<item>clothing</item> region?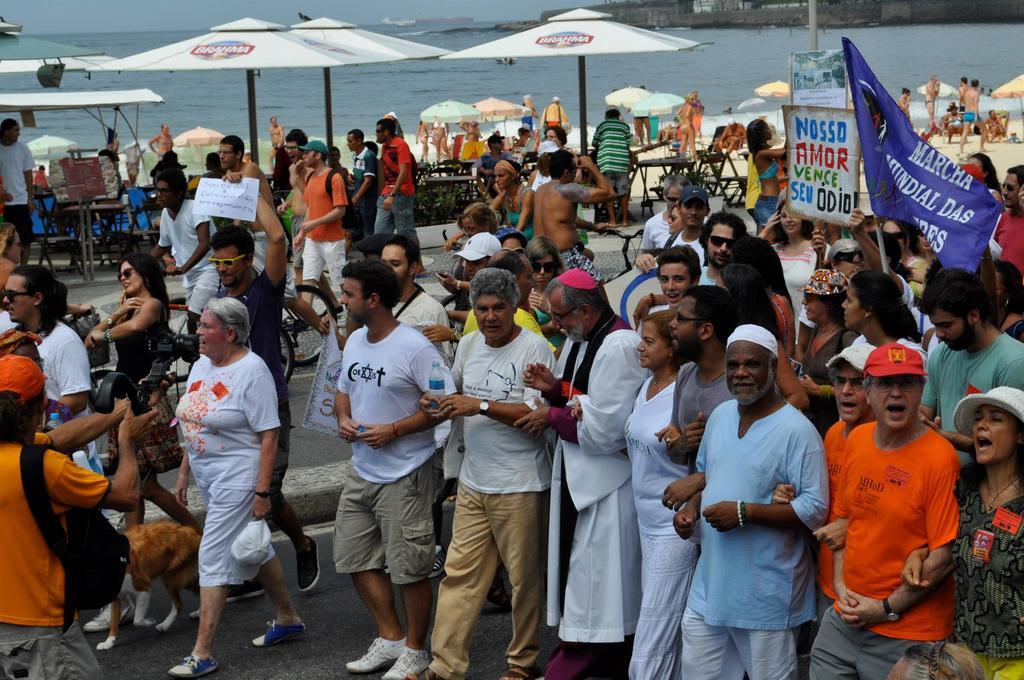
{"x1": 655, "y1": 224, "x2": 707, "y2": 266}
